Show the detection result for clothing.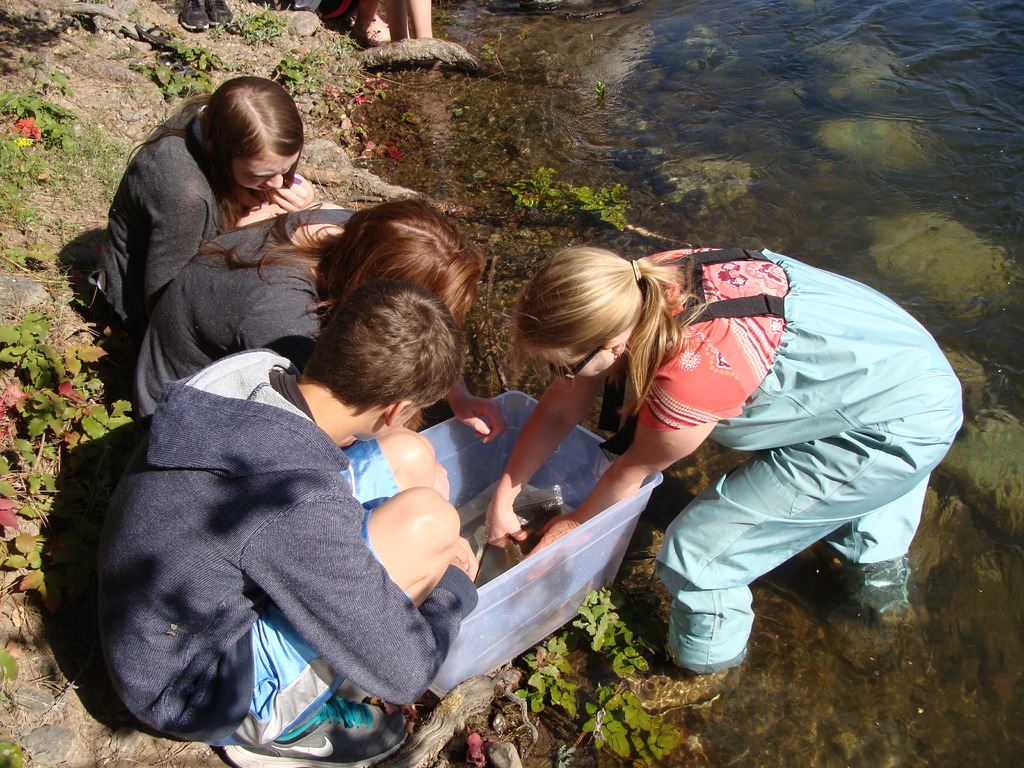
609/250/964/673.
